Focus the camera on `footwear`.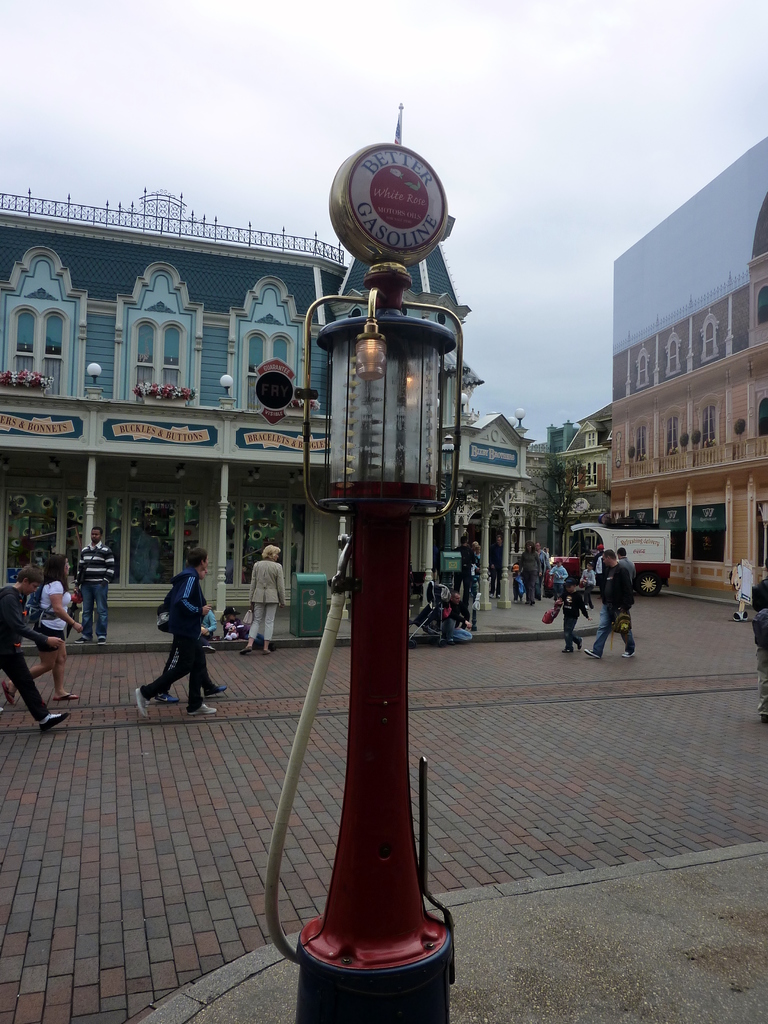
Focus region: crop(190, 704, 221, 716).
